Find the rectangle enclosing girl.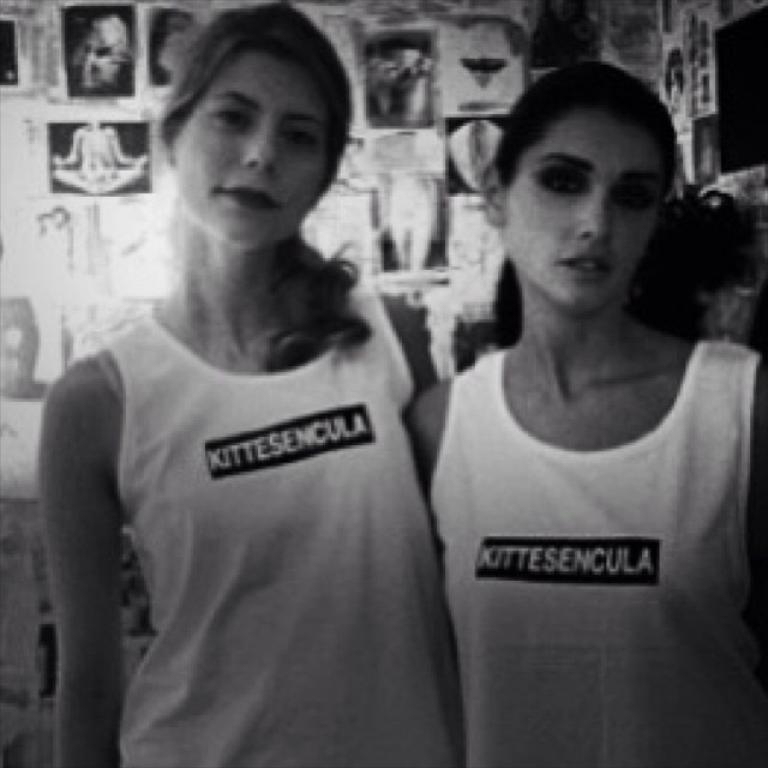
x1=46 y1=18 x2=514 y2=756.
